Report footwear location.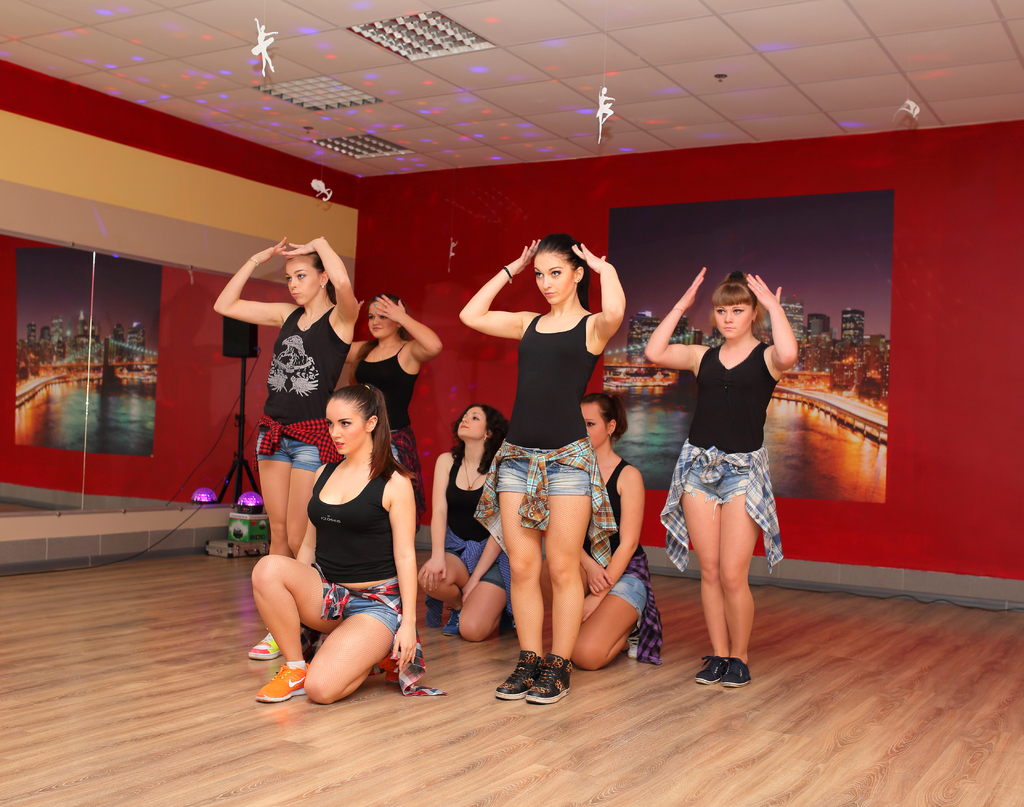
Report: <bbox>493, 642, 547, 703</bbox>.
